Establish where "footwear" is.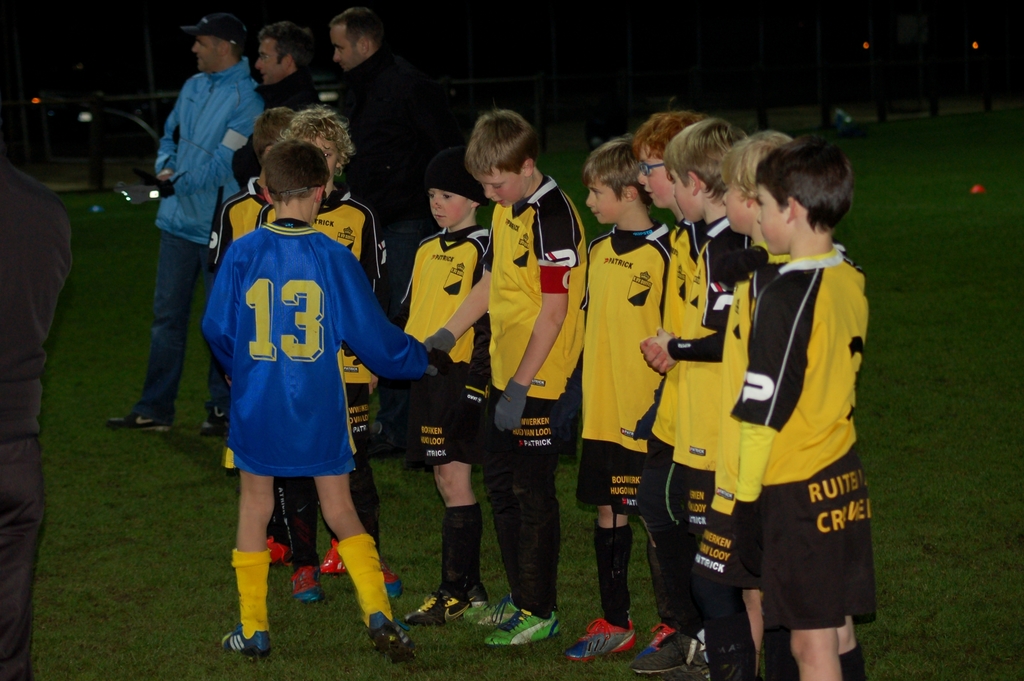
Established at locate(566, 611, 636, 660).
